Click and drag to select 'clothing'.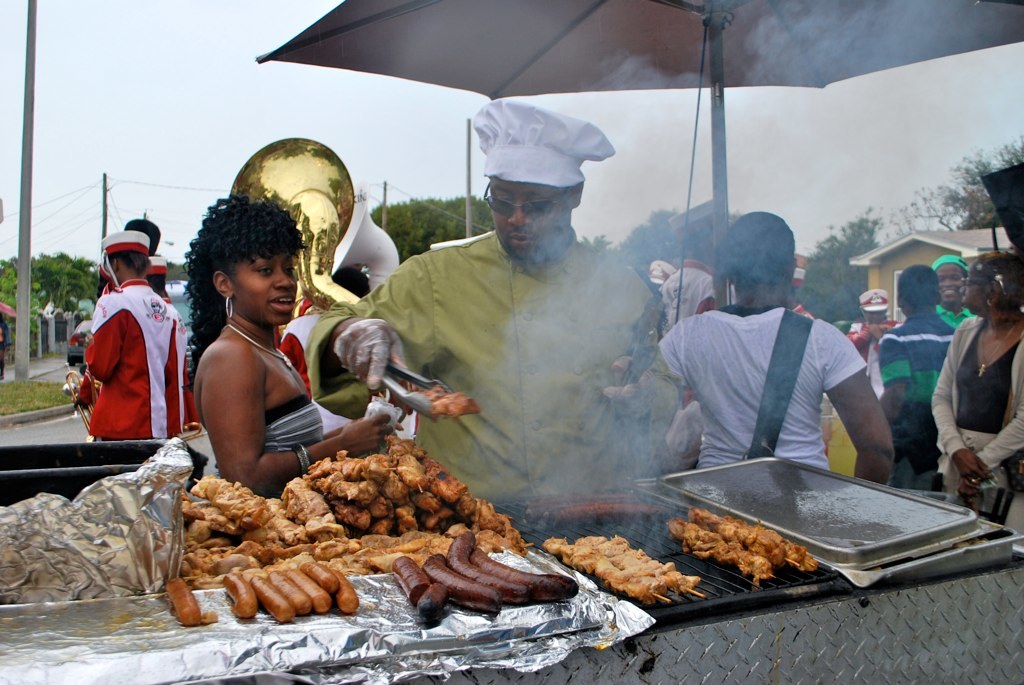
Selection: region(81, 273, 187, 442).
